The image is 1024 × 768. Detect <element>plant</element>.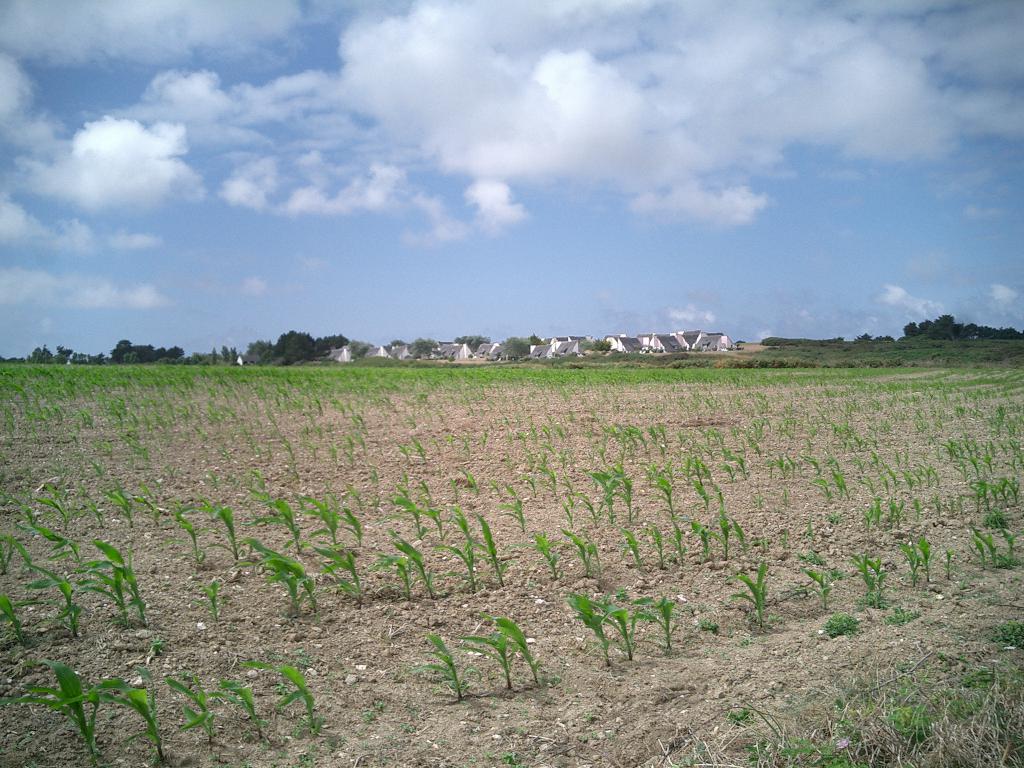
Detection: BBox(13, 499, 36, 529).
